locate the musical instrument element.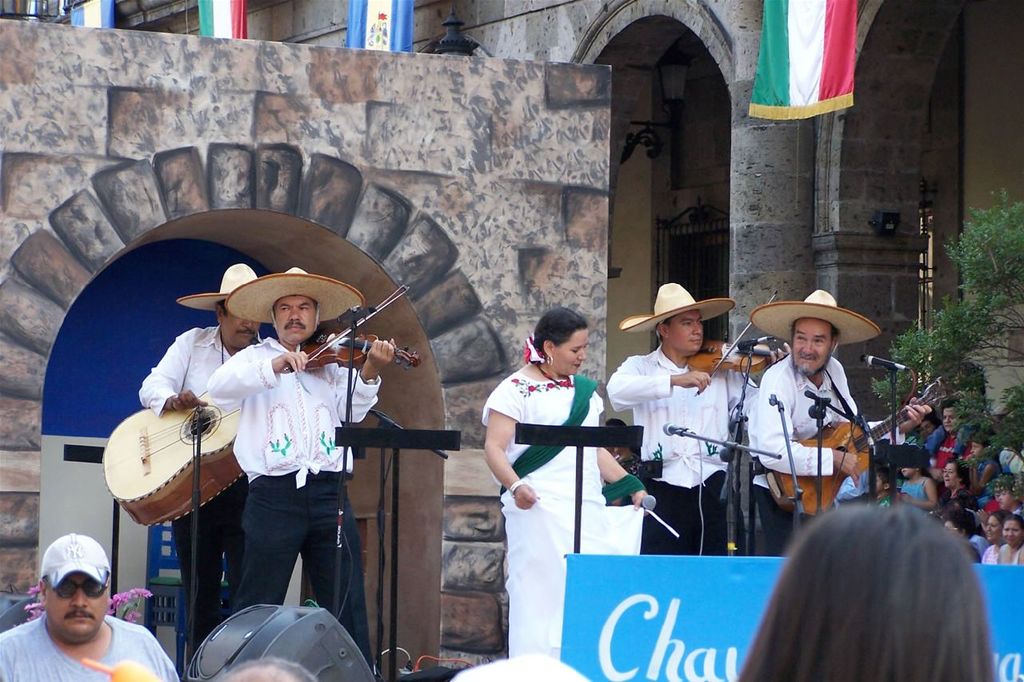
Element bbox: Rect(270, 279, 416, 390).
